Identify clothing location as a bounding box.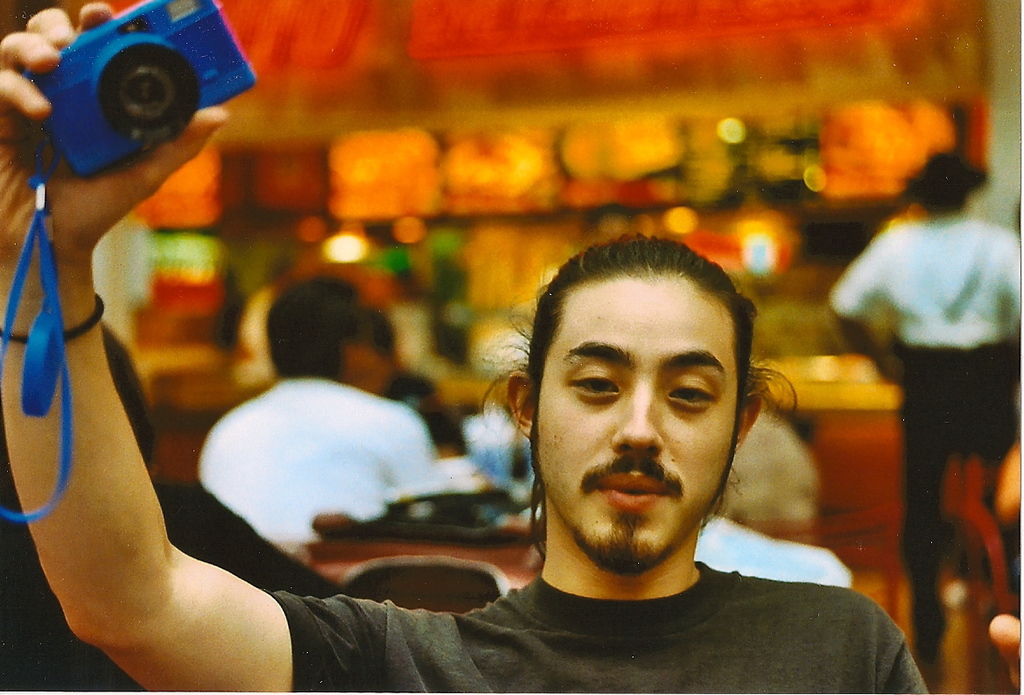
<bbox>831, 207, 1020, 612</bbox>.
